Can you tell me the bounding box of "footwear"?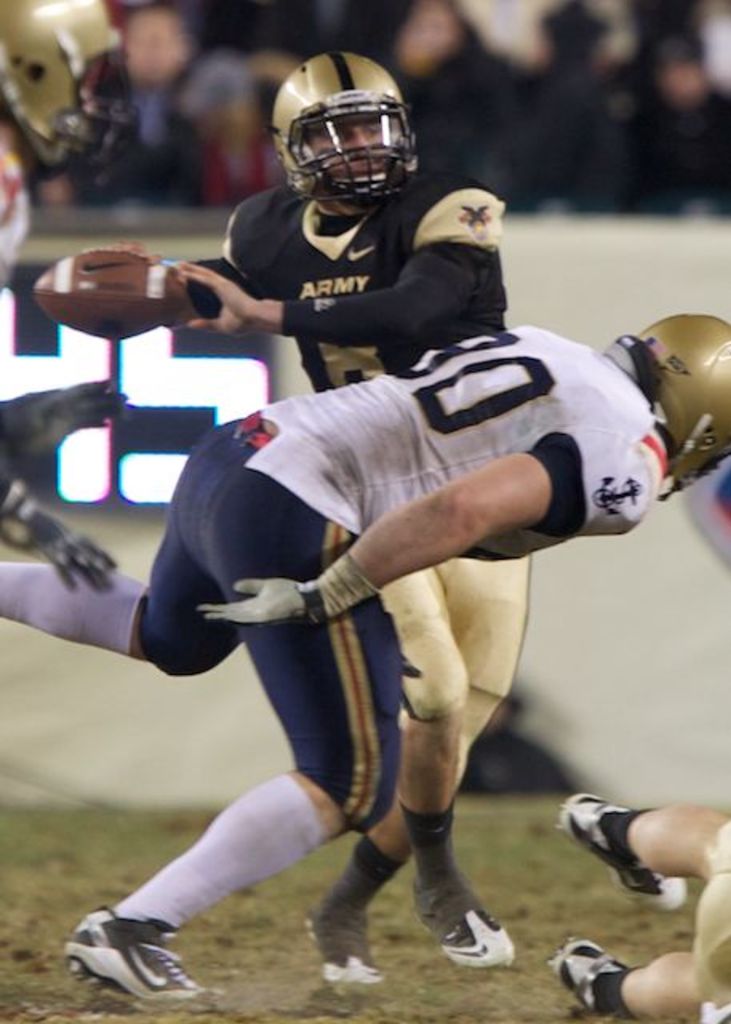
312,910,398,987.
